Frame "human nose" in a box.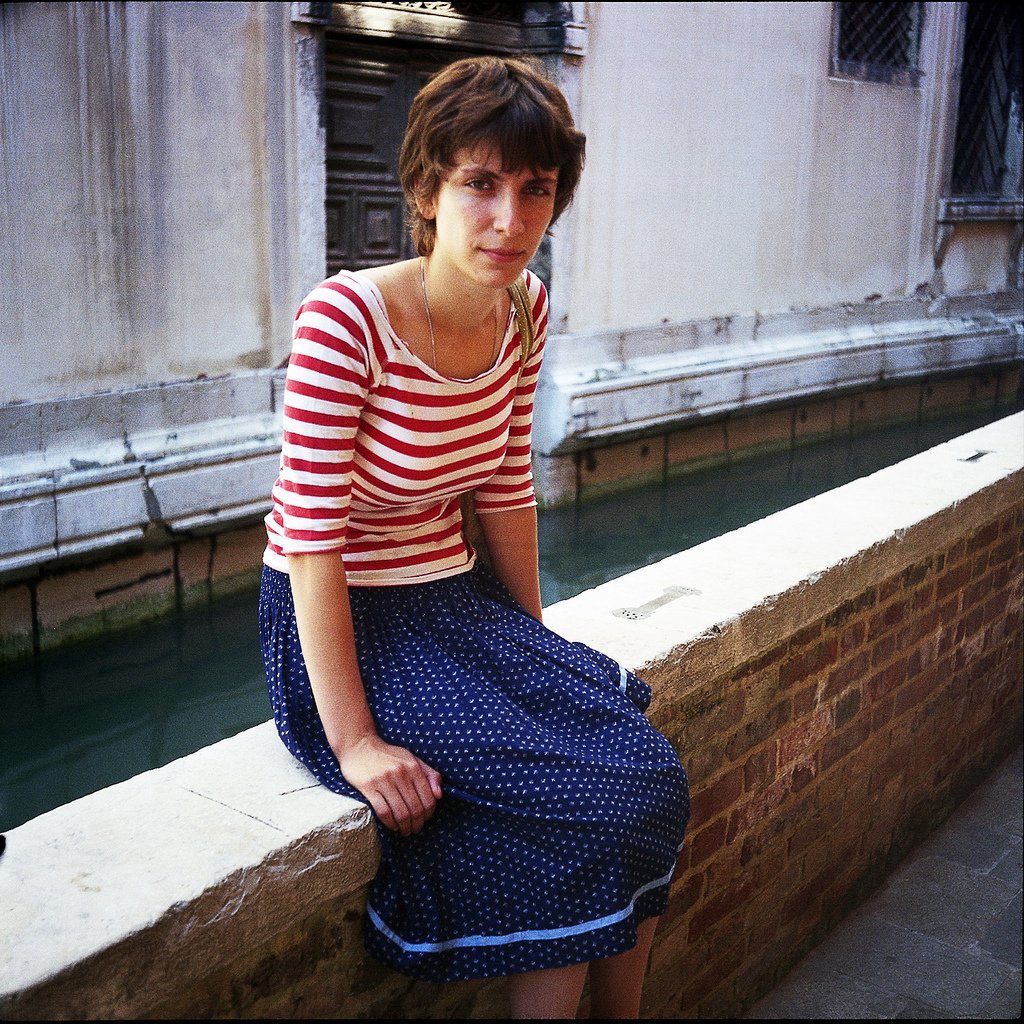
bbox=[494, 183, 529, 238].
